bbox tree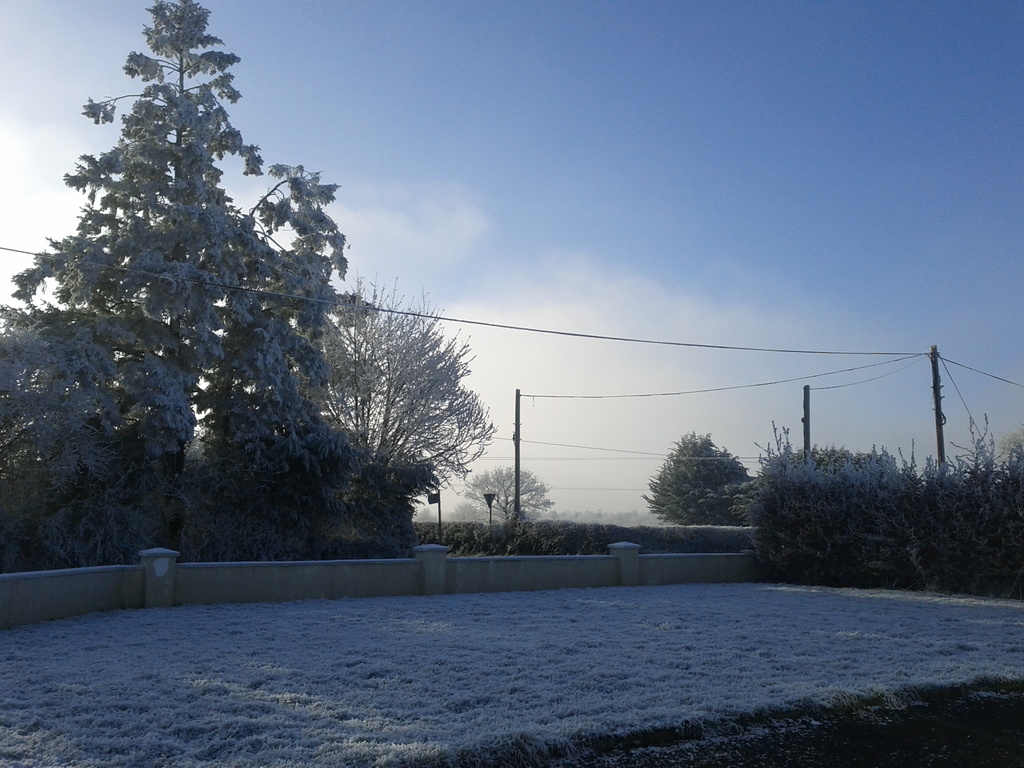
{"left": 320, "top": 287, "right": 499, "bottom": 540}
